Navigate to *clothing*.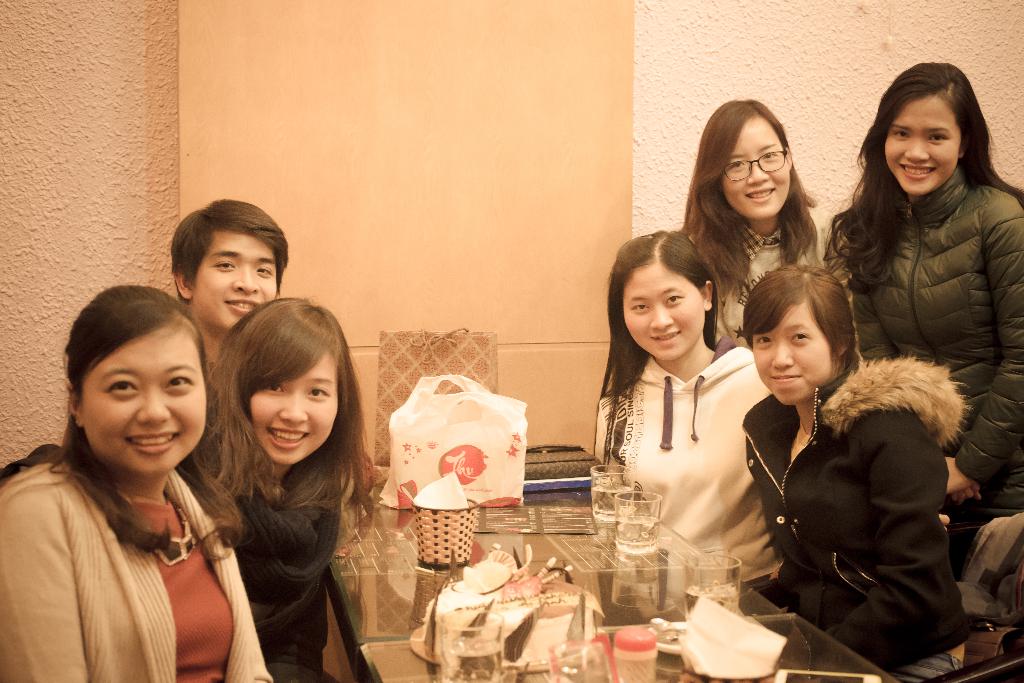
Navigation target: (188, 452, 341, 682).
